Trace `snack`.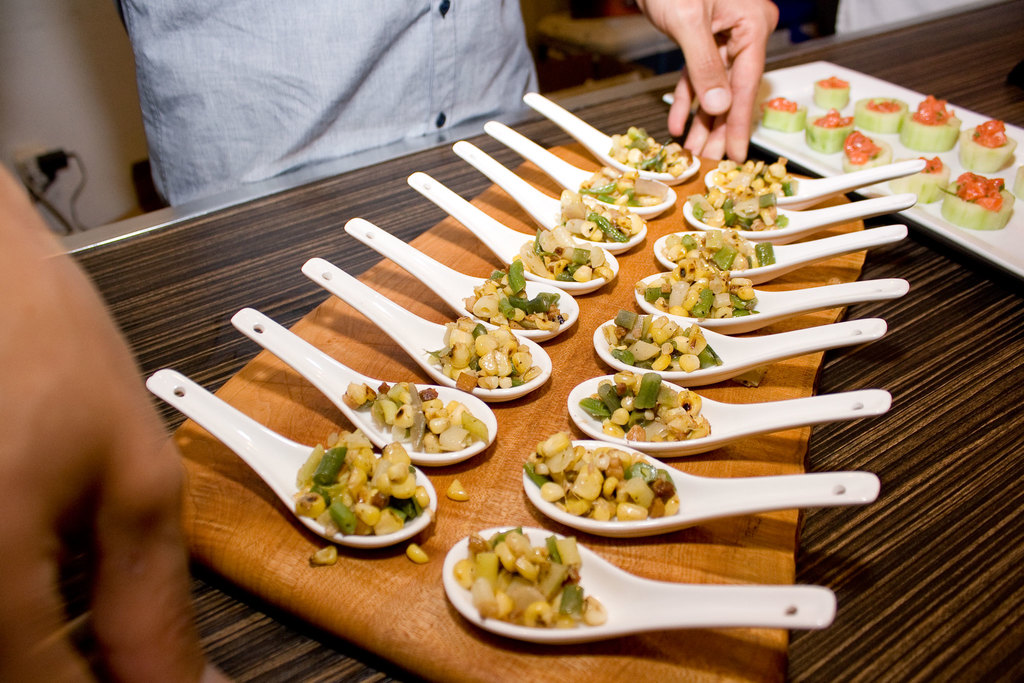
Traced to <bbox>518, 220, 625, 289</bbox>.
